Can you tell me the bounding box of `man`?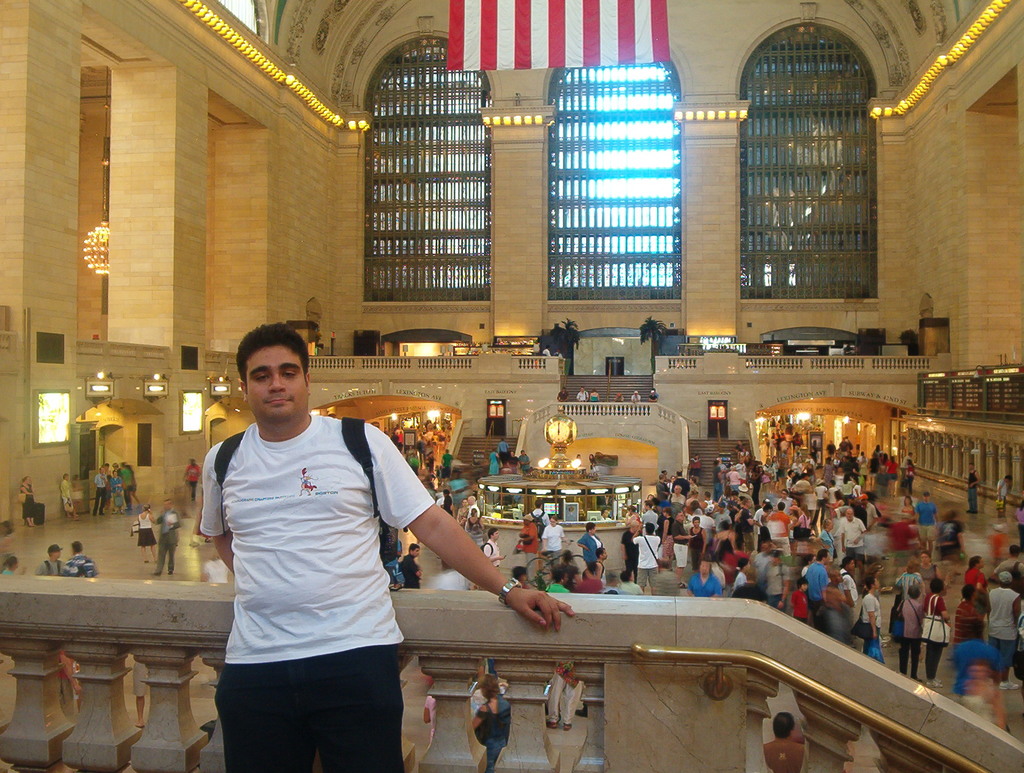
bbox=(394, 542, 424, 587).
